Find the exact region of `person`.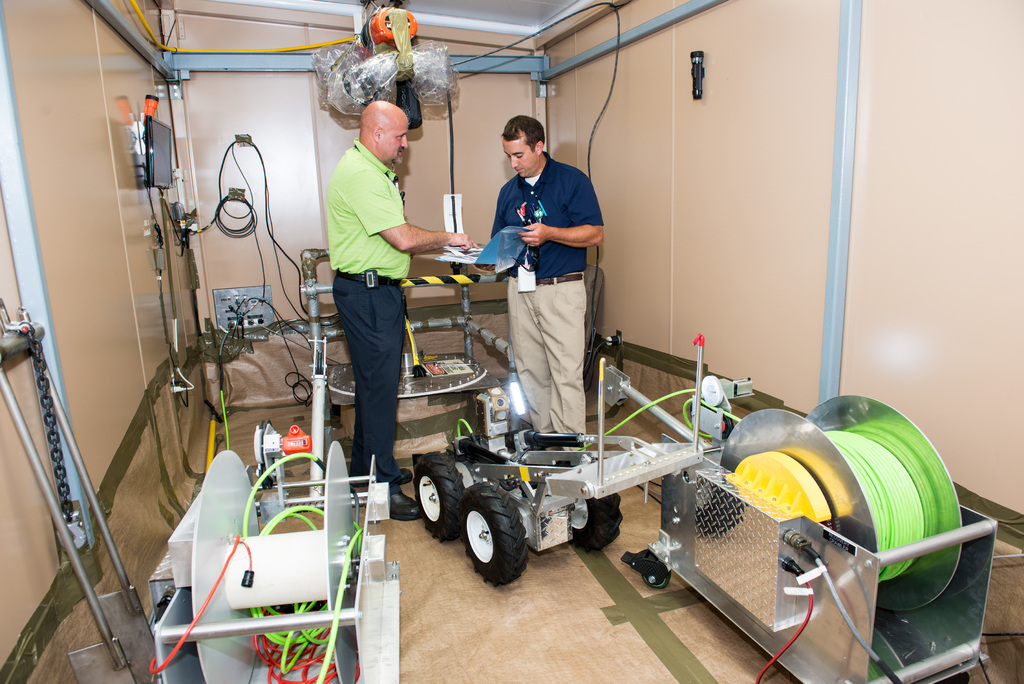
Exact region: (324,98,475,523).
